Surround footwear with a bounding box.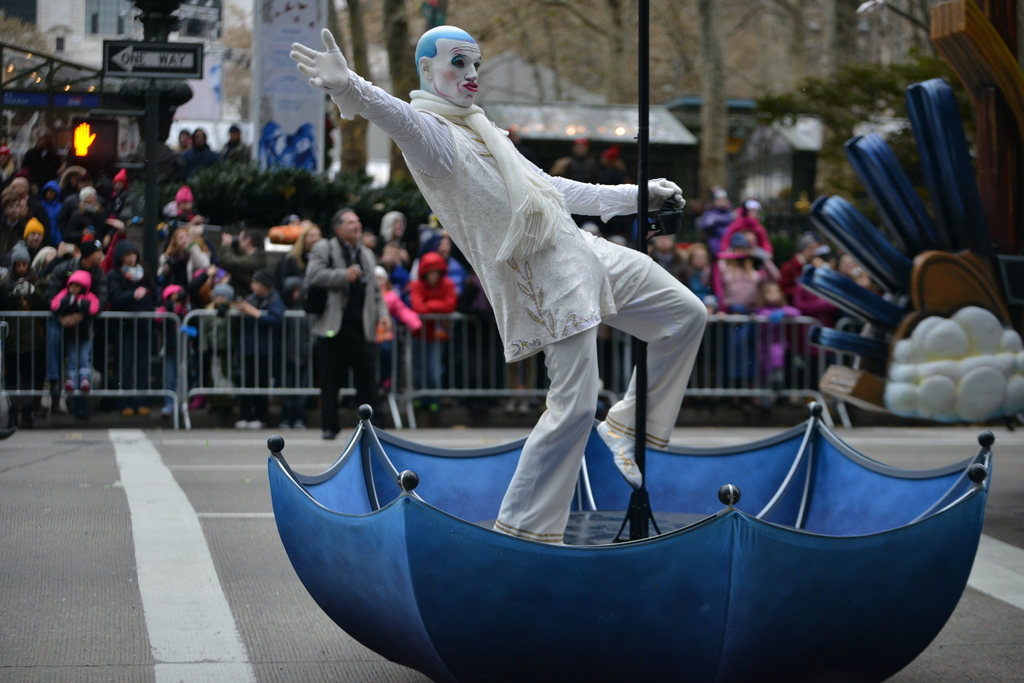
pyautogui.locateOnScreen(516, 400, 530, 416).
